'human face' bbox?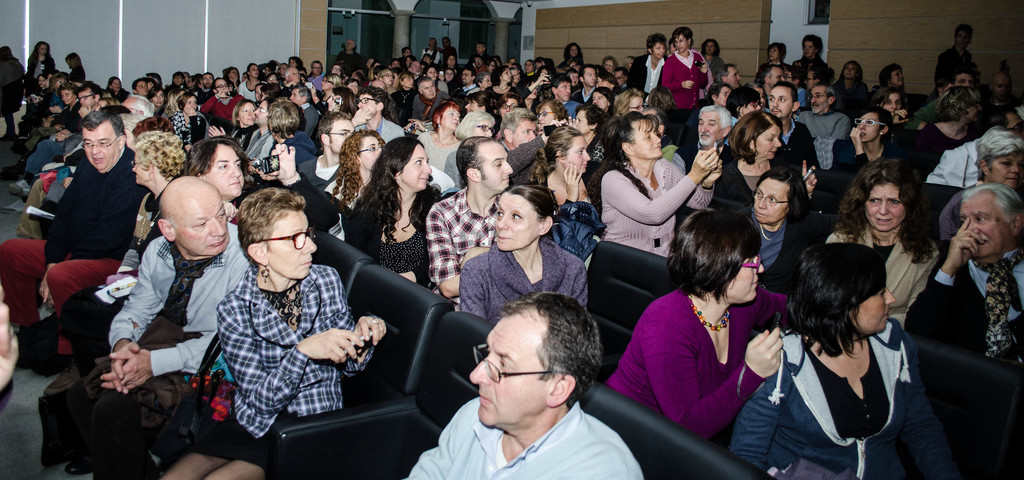
bbox=[76, 84, 95, 106]
